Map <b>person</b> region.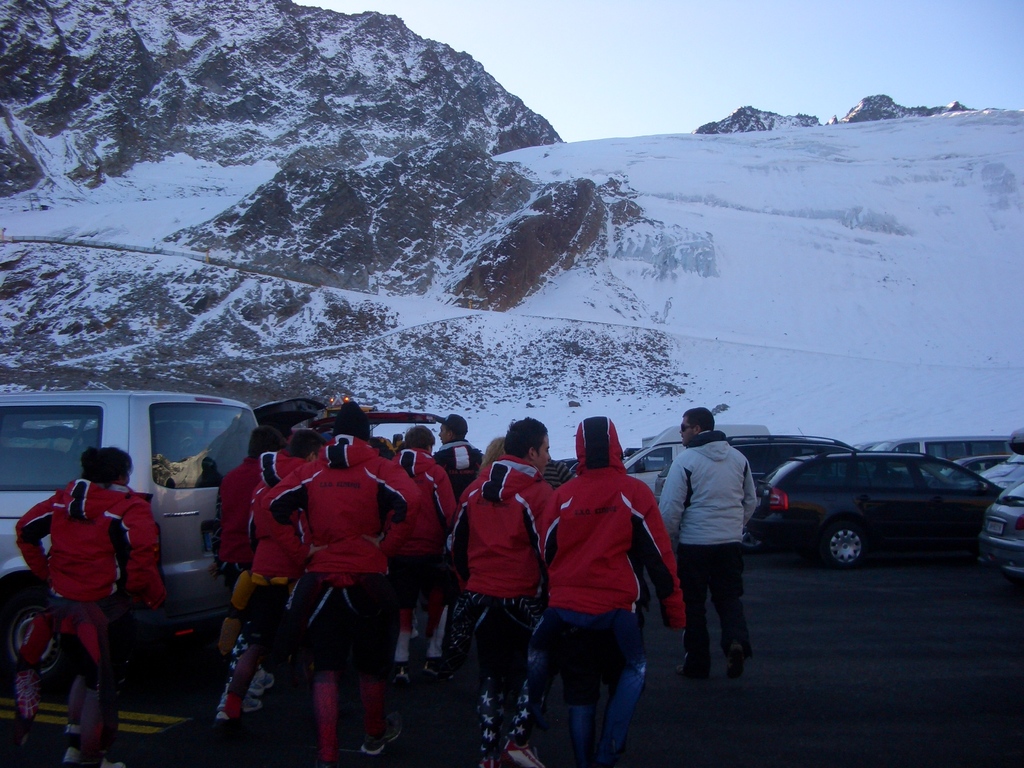
Mapped to 444,410,561,758.
